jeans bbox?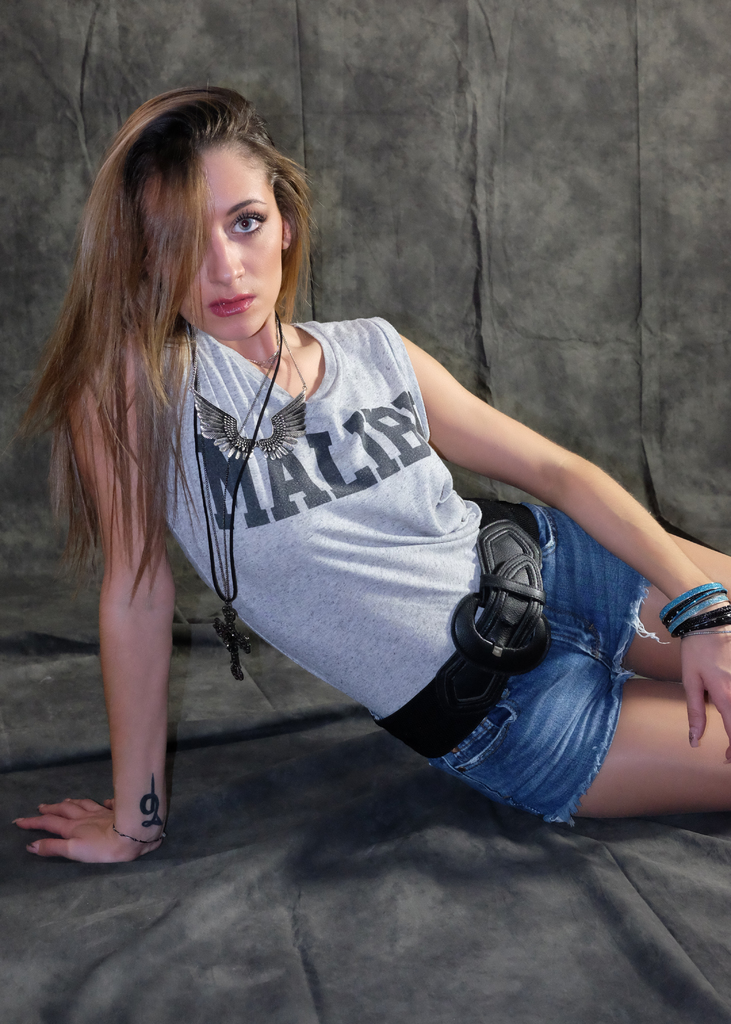
[x1=428, y1=504, x2=648, y2=831]
